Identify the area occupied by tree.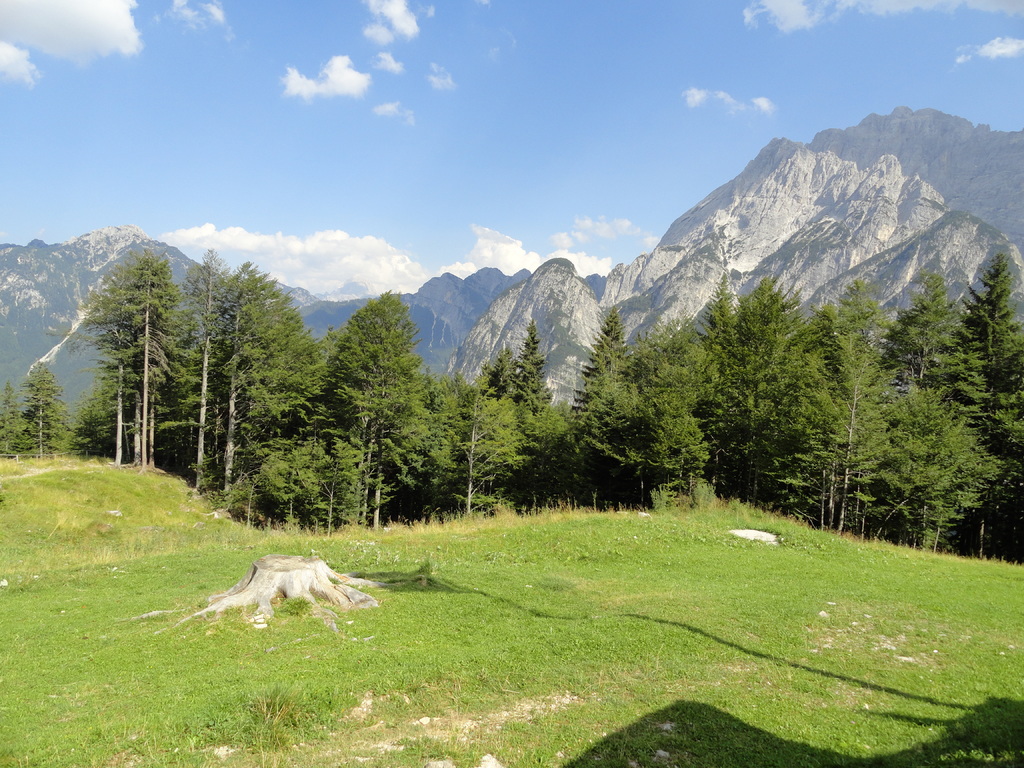
Area: {"x1": 120, "y1": 271, "x2": 209, "y2": 470}.
